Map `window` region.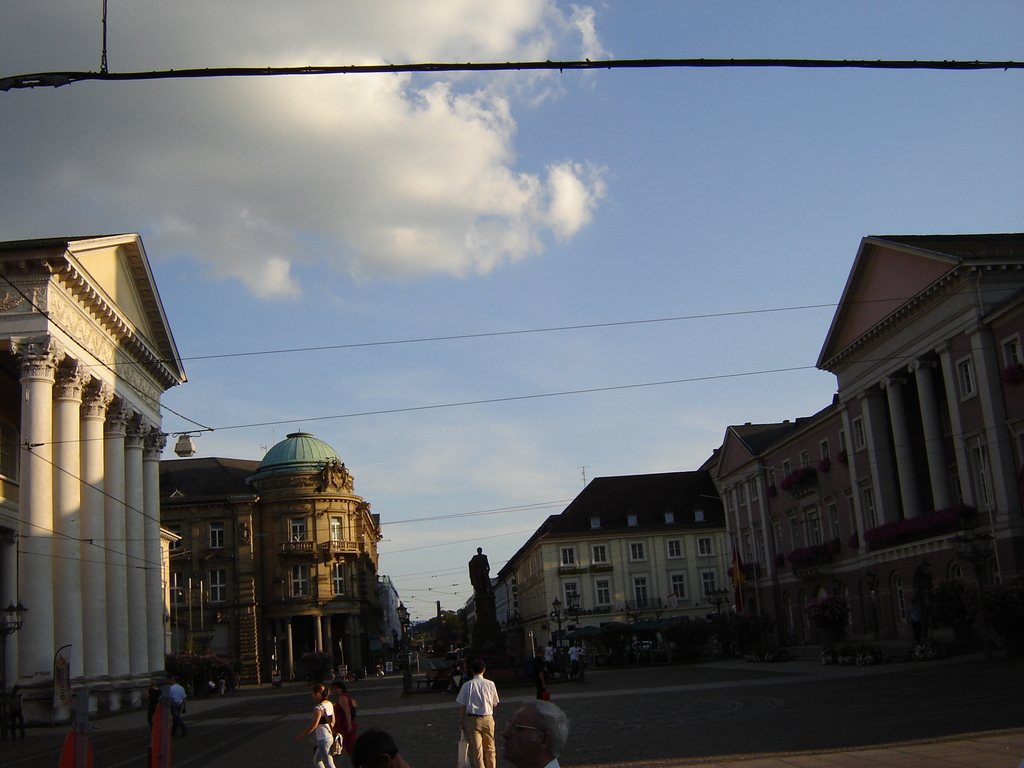
Mapped to [850, 418, 868, 455].
